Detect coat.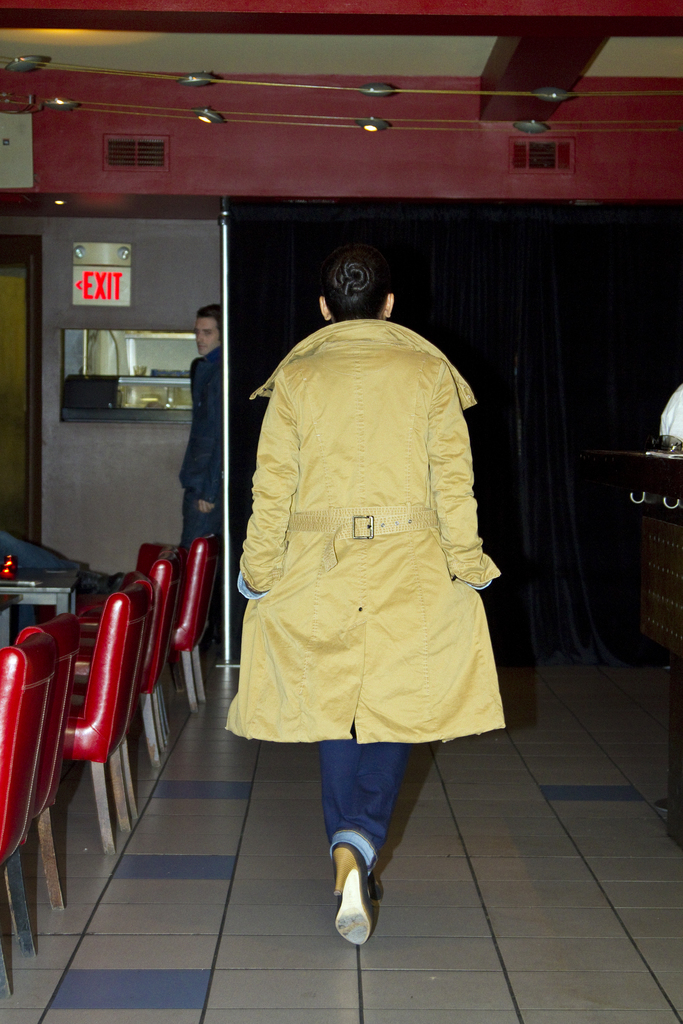
Detected at (228, 304, 503, 799).
